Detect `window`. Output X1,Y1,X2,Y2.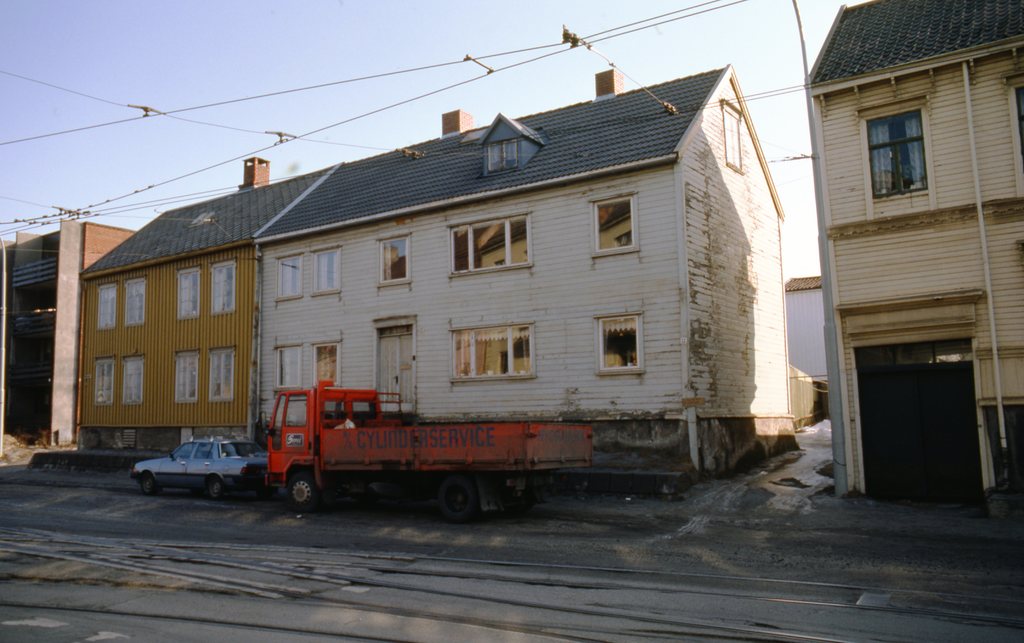
1012,88,1023,163.
